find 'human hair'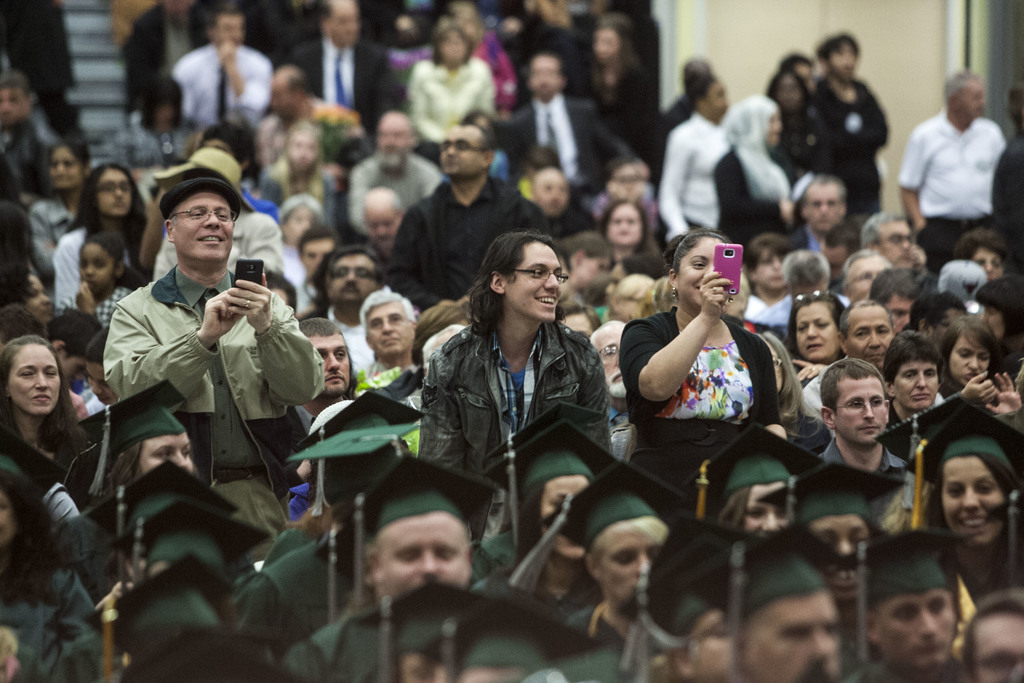
Rect(781, 249, 829, 288)
